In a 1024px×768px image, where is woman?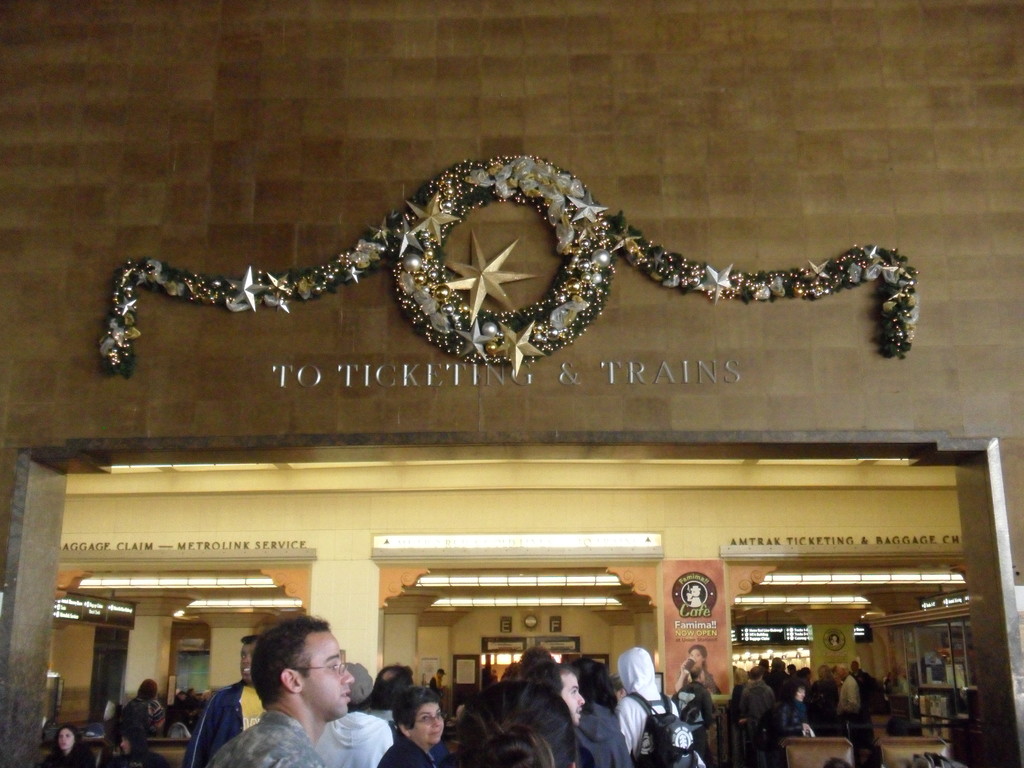
pyautogui.locateOnScreen(377, 685, 447, 767).
